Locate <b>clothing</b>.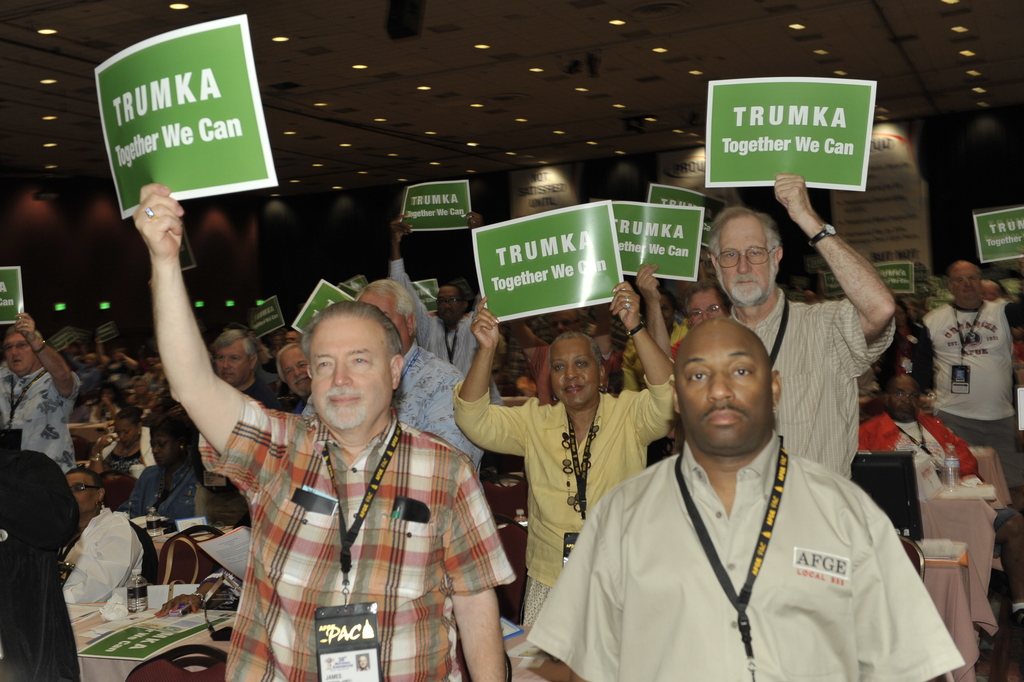
Bounding box: l=198, t=414, r=518, b=681.
